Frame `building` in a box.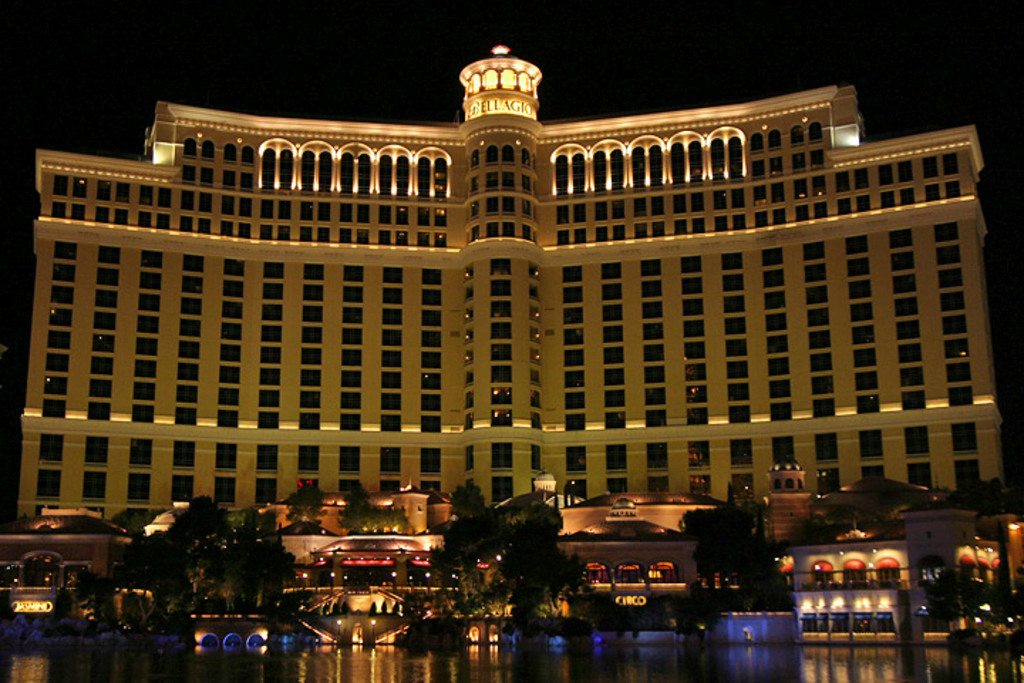
box(10, 47, 1007, 544).
